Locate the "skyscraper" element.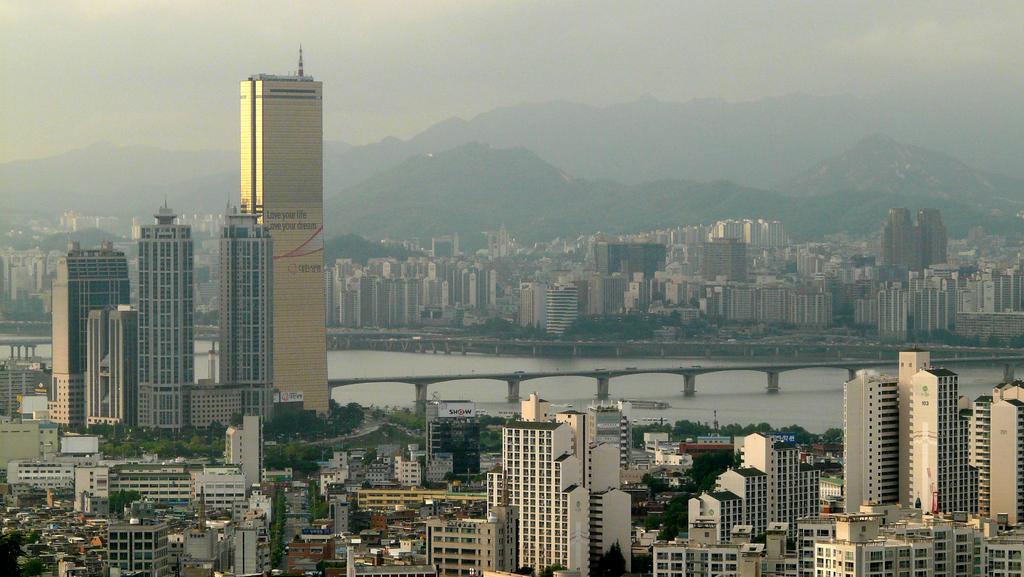
Element bbox: [83, 302, 128, 433].
